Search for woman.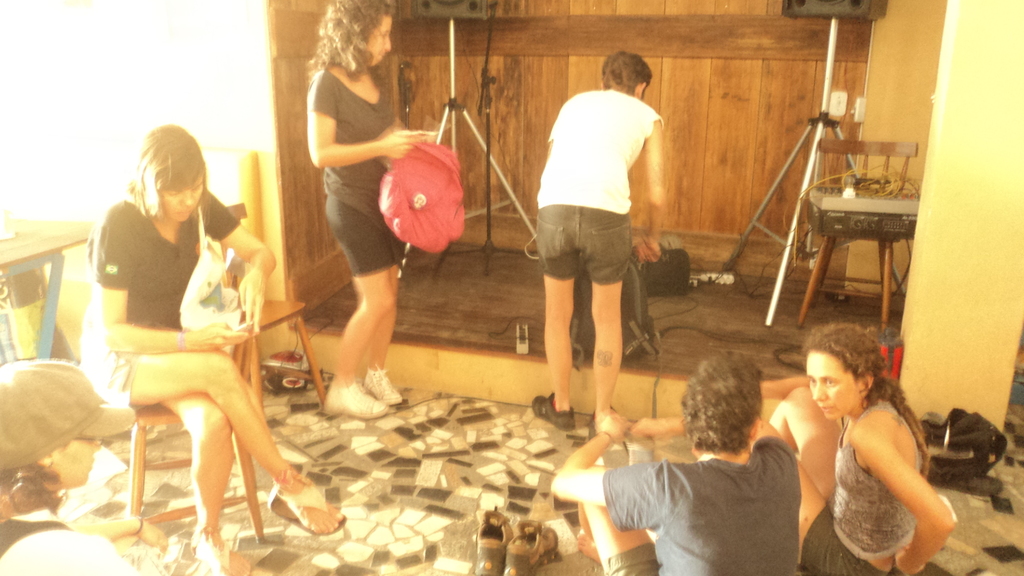
Found at detection(788, 310, 972, 575).
